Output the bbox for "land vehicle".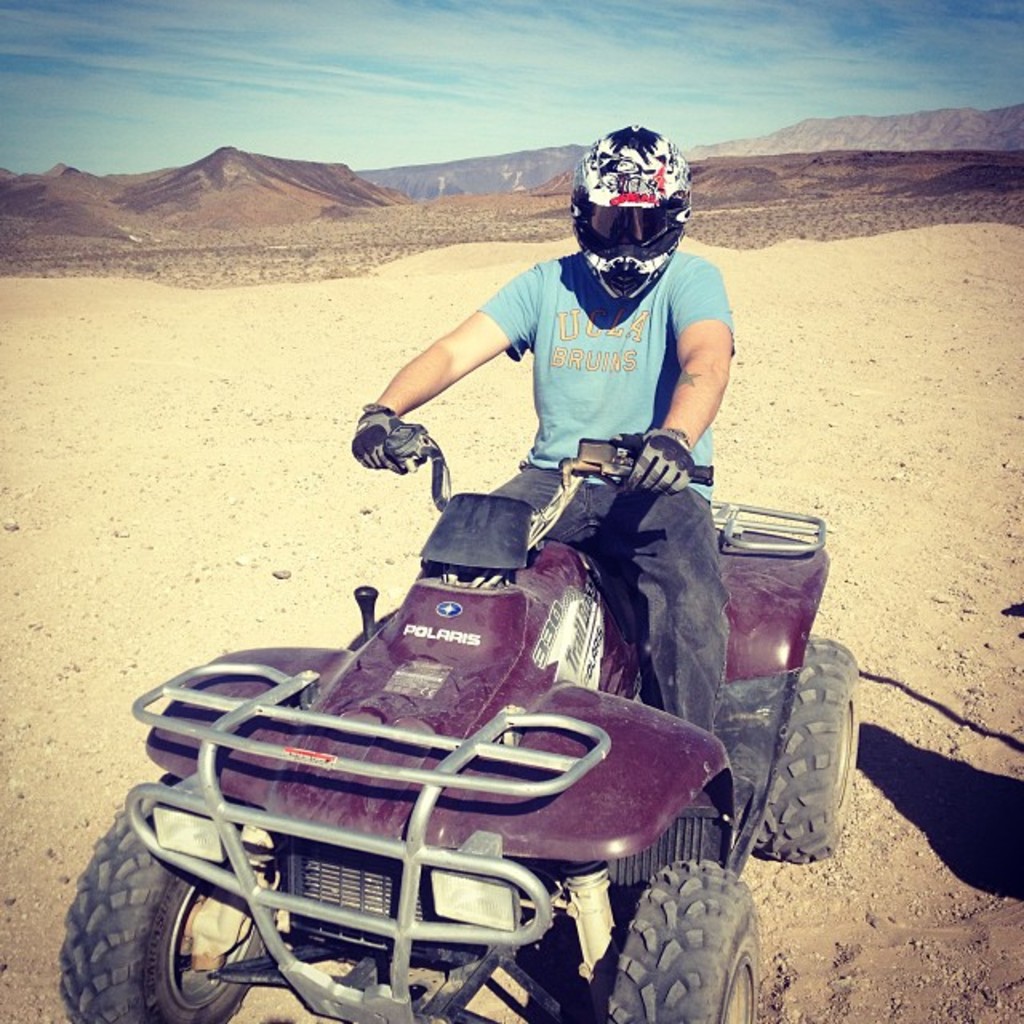
x1=83 y1=422 x2=800 y2=1014.
